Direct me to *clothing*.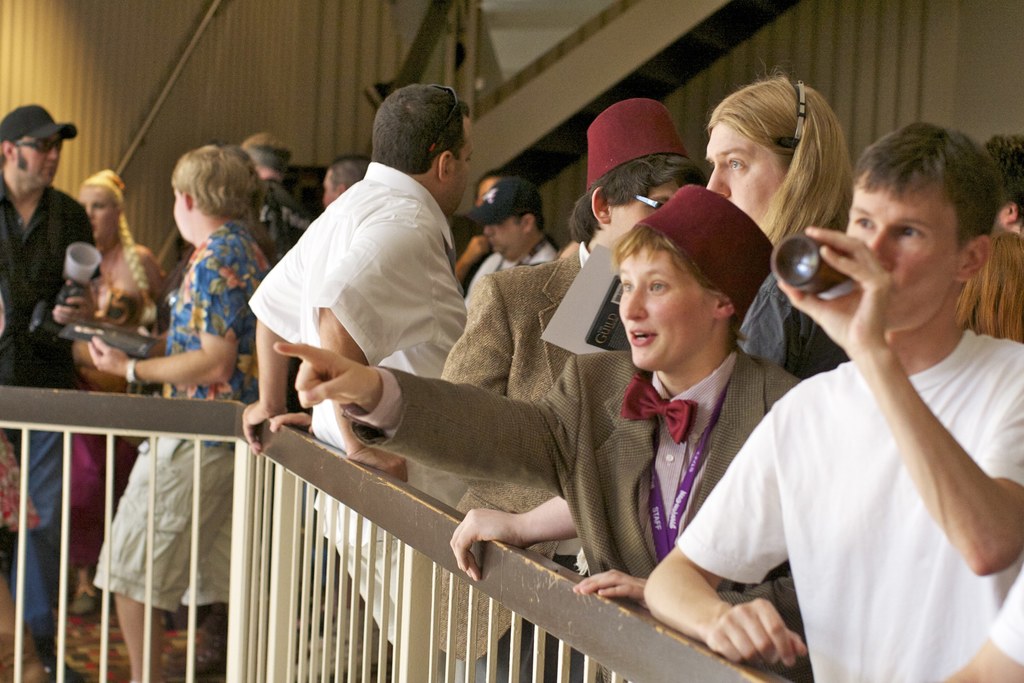
Direction: bbox=[707, 235, 1016, 666].
